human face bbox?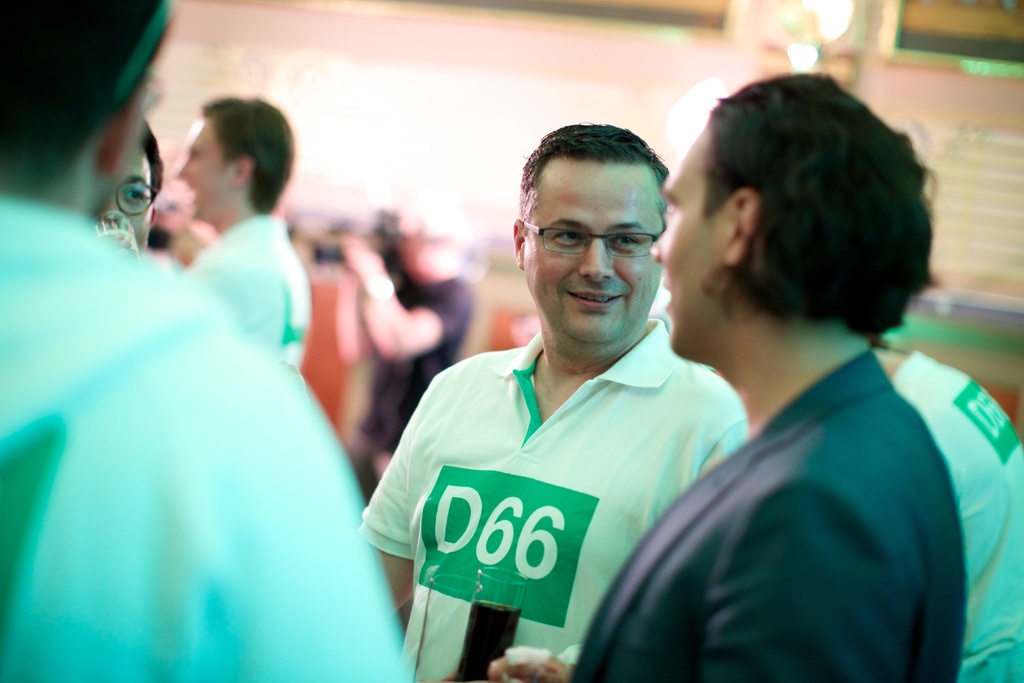
650, 126, 726, 350
